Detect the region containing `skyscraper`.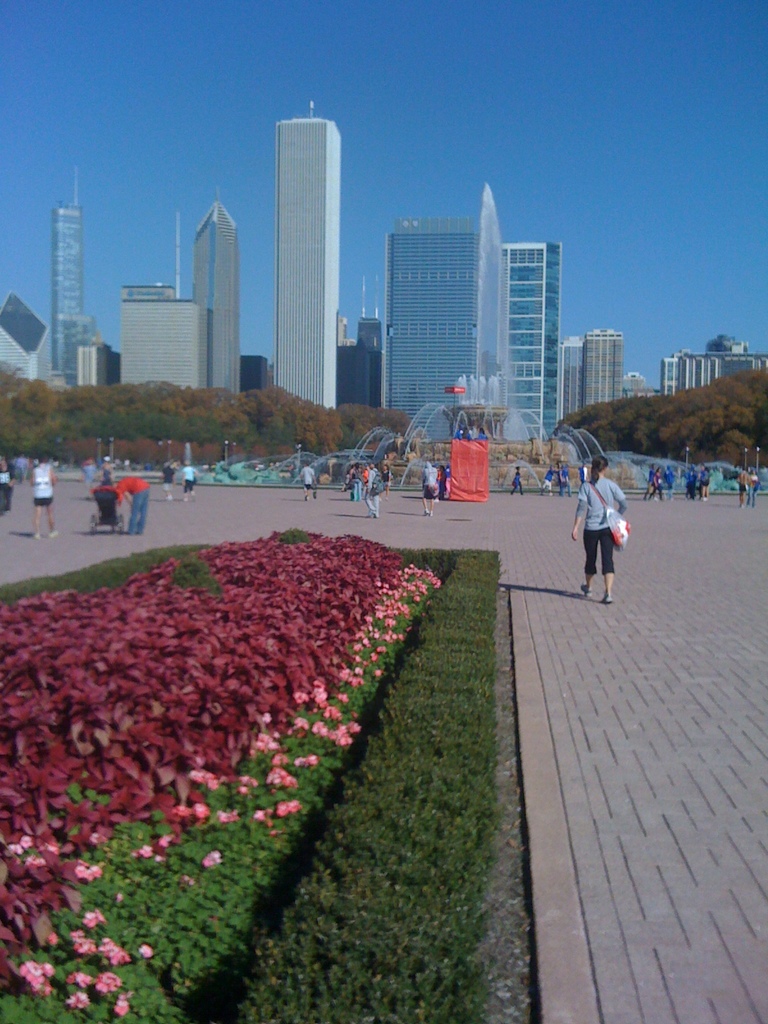
[556, 325, 629, 440].
